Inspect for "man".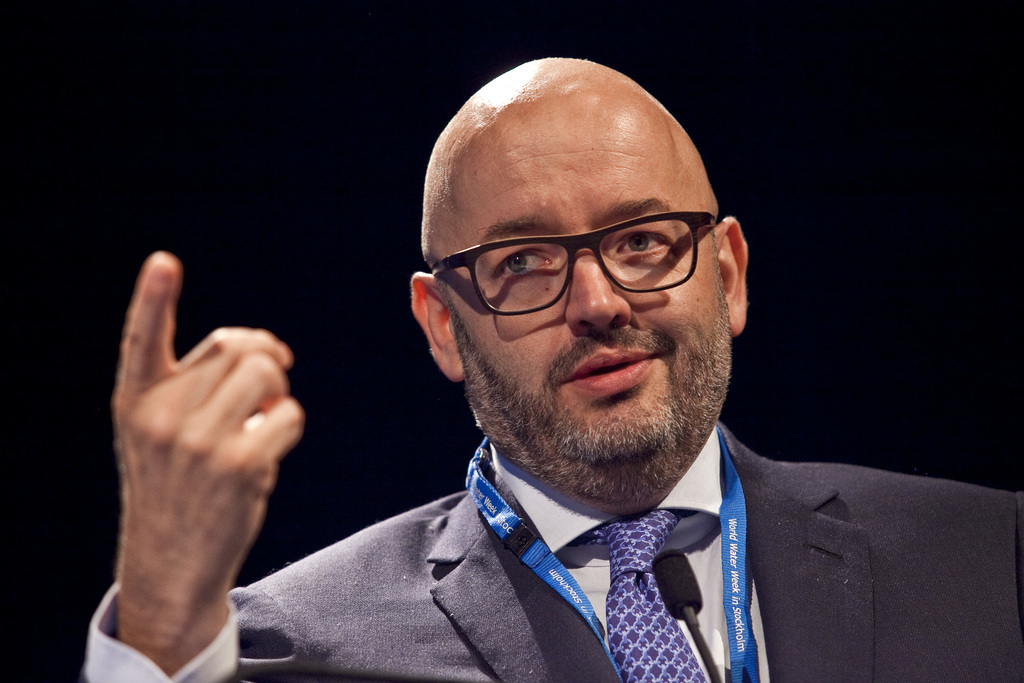
Inspection: l=211, t=76, r=956, b=675.
